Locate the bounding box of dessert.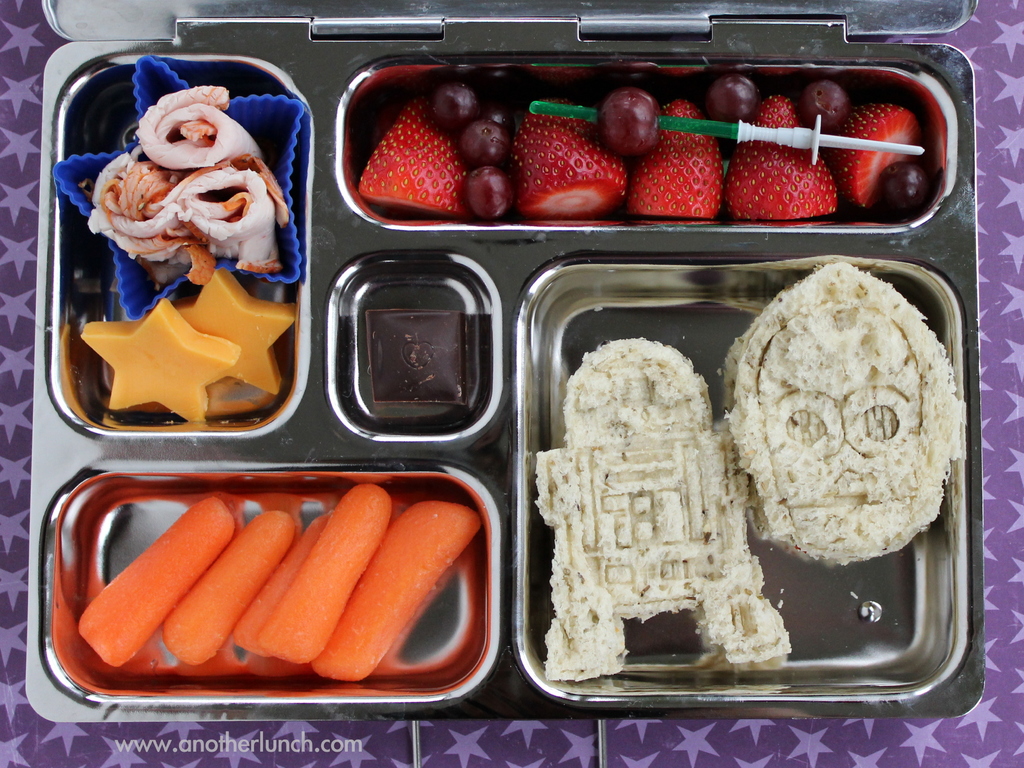
Bounding box: <region>600, 81, 662, 155</region>.
